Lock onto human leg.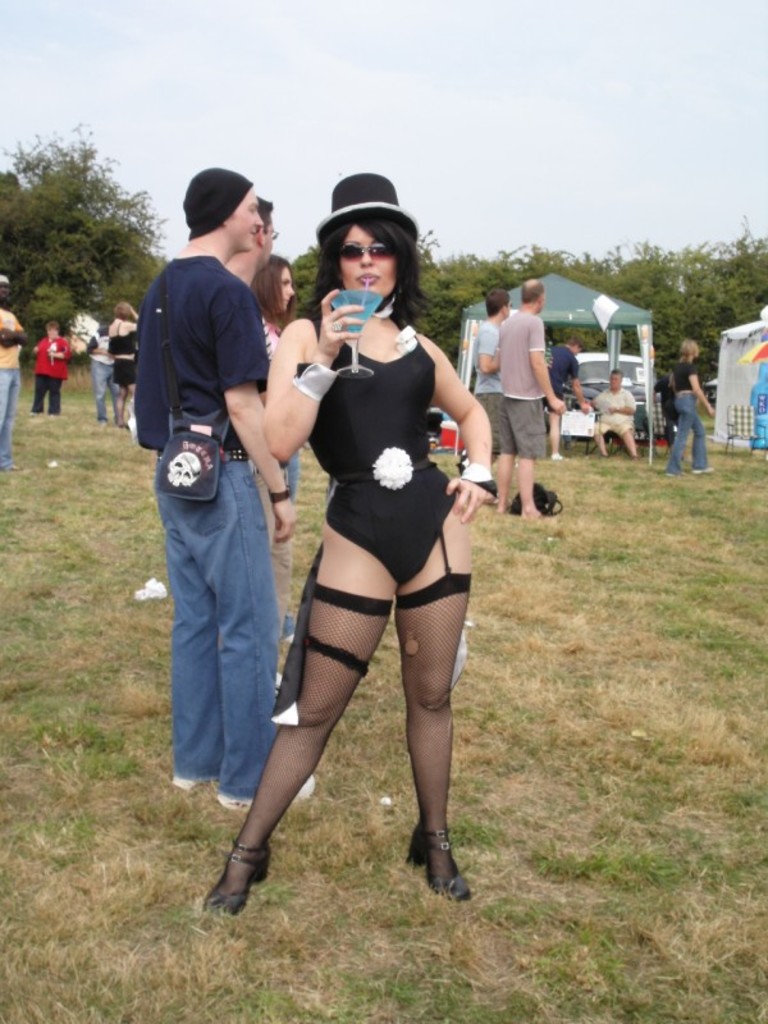
Locked: (694, 397, 717, 475).
